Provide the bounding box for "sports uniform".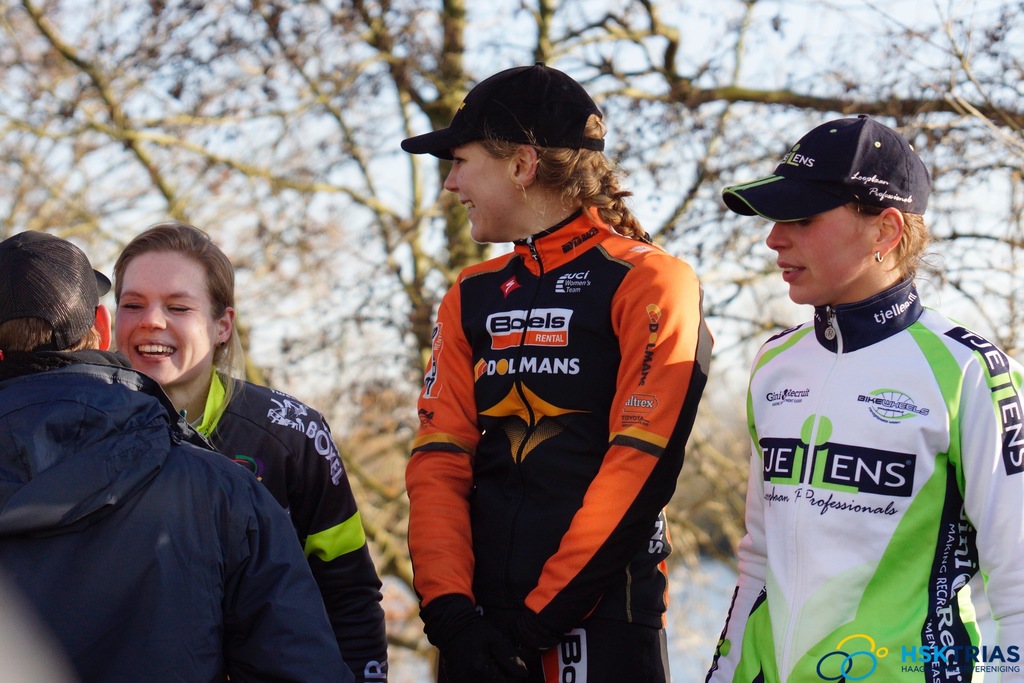
bbox(0, 340, 366, 682).
